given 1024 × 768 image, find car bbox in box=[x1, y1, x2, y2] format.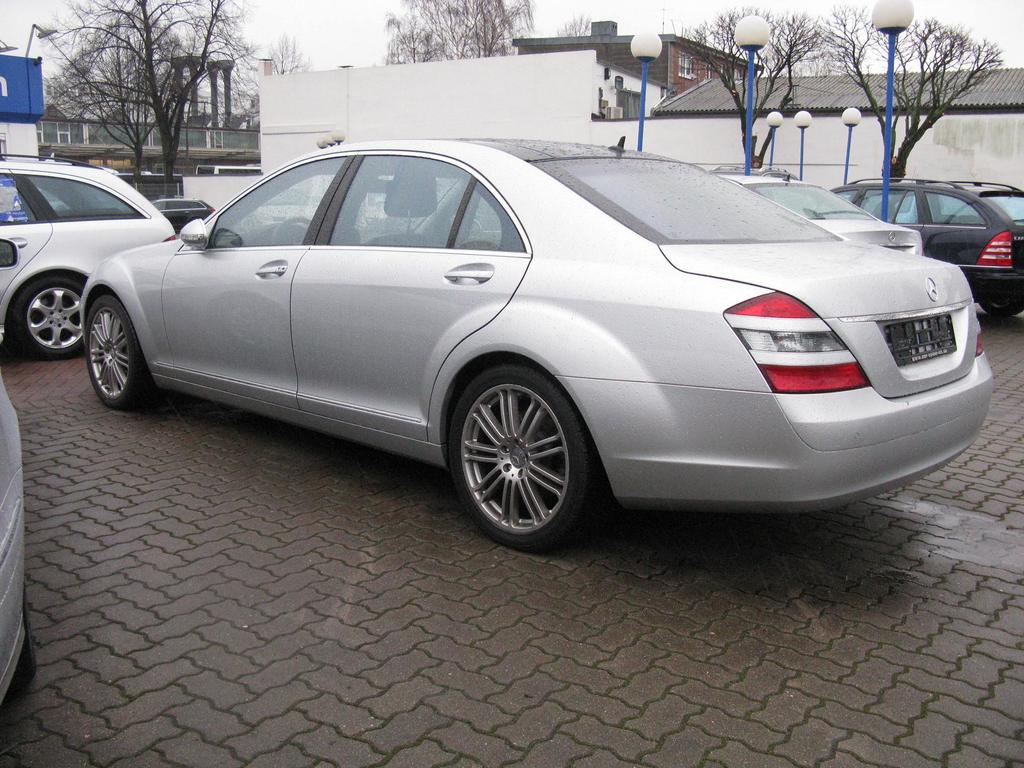
box=[821, 173, 1022, 309].
